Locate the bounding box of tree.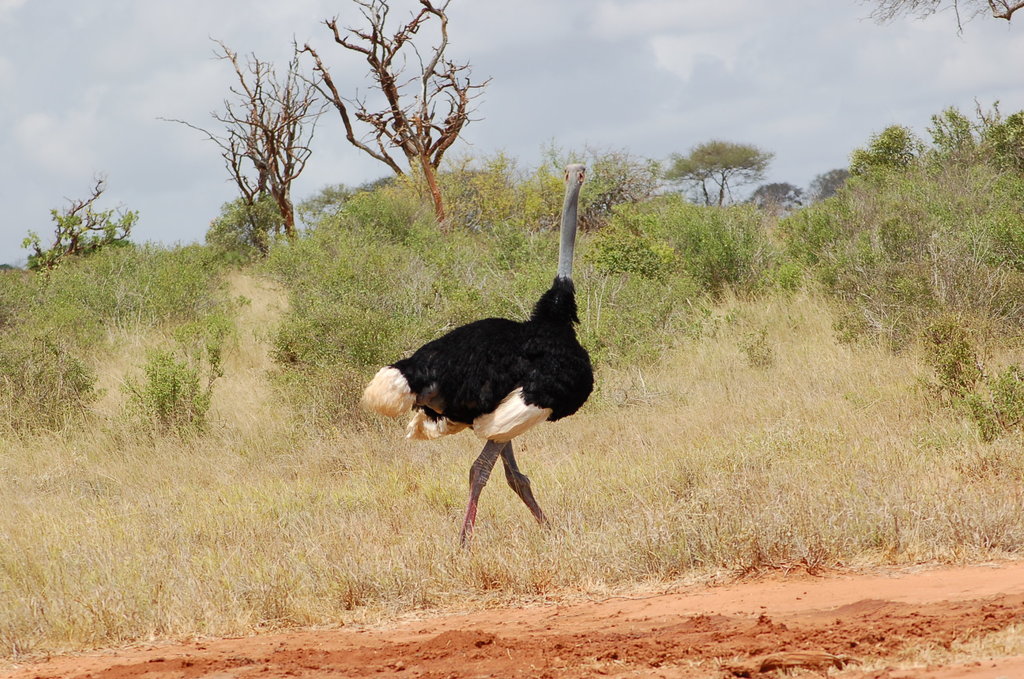
Bounding box: {"left": 580, "top": 184, "right": 760, "bottom": 329}.
